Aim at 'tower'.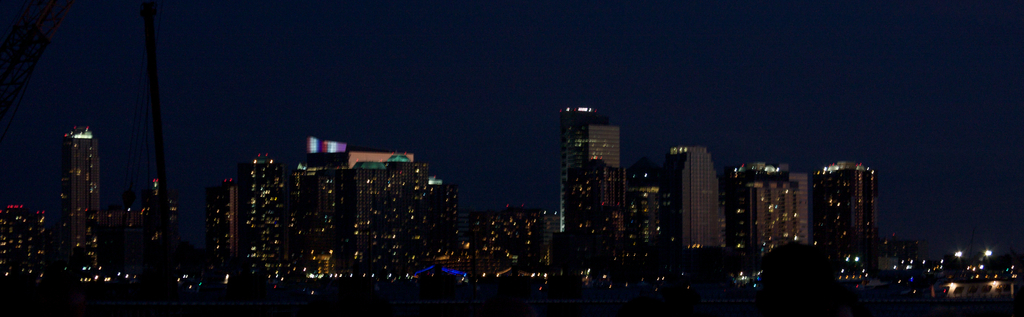
Aimed at {"left": 471, "top": 206, "right": 504, "bottom": 289}.
